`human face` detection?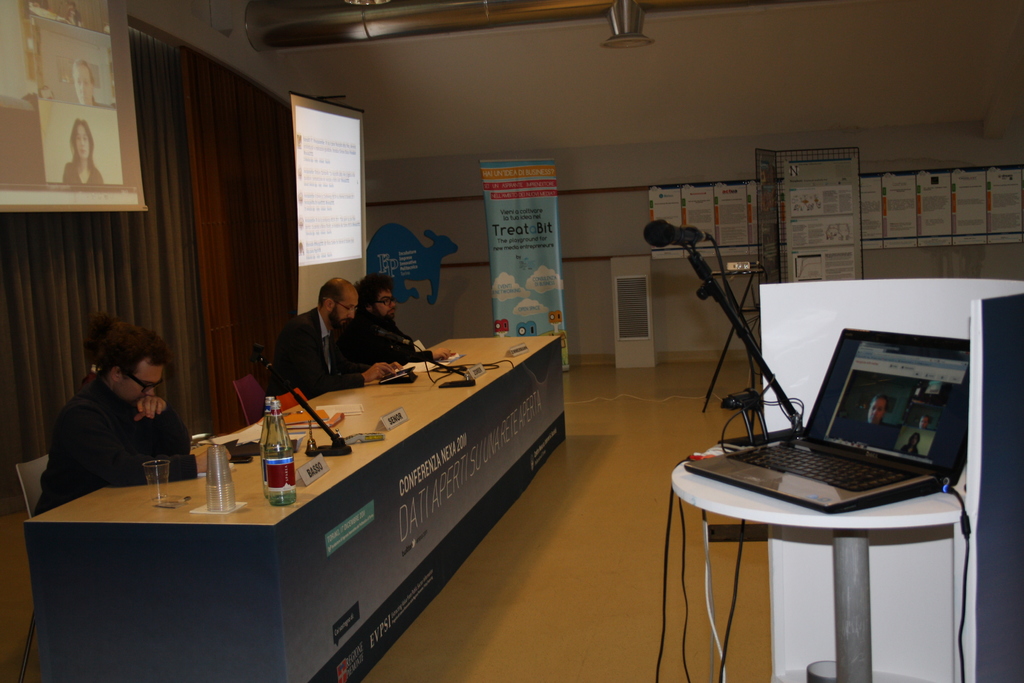
[left=126, top=365, right=166, bottom=409]
